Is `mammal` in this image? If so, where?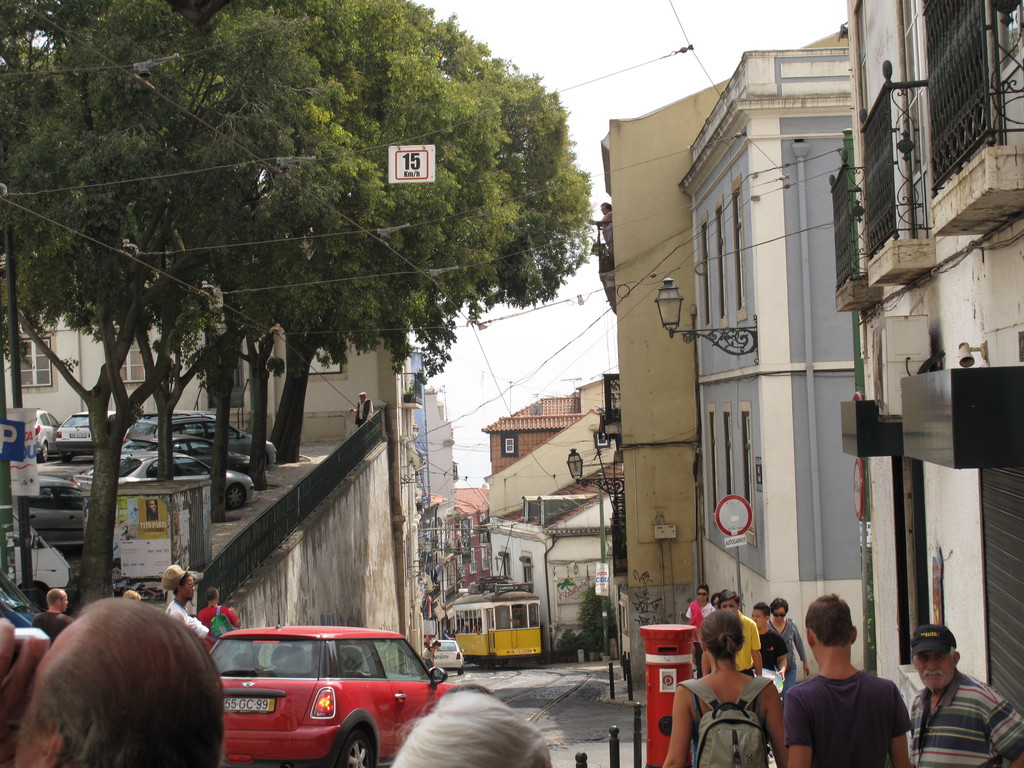
Yes, at 666/607/792/767.
